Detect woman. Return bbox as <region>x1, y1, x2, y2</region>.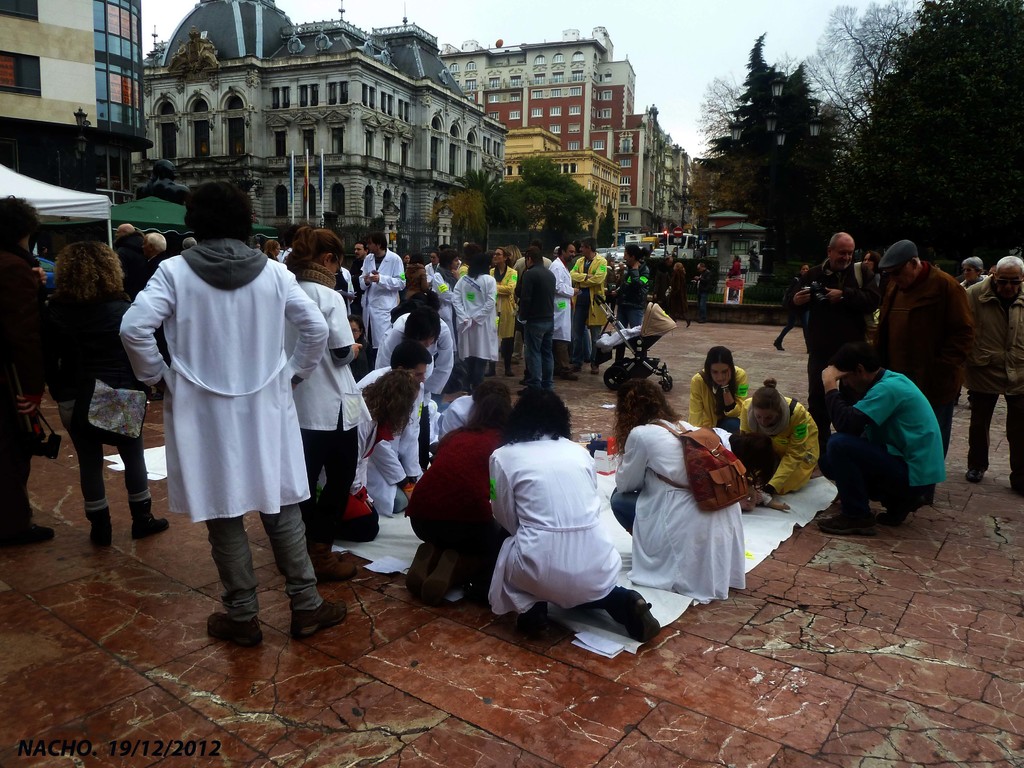
<region>36, 240, 176, 553</region>.
